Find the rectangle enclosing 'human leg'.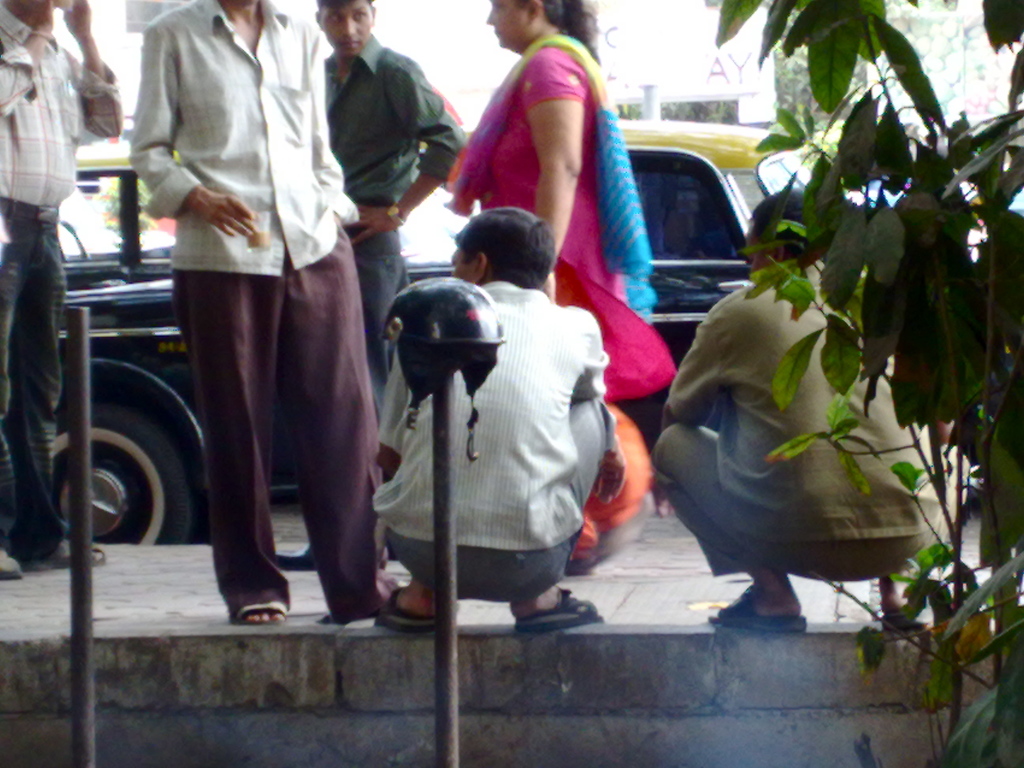
340:228:401:415.
